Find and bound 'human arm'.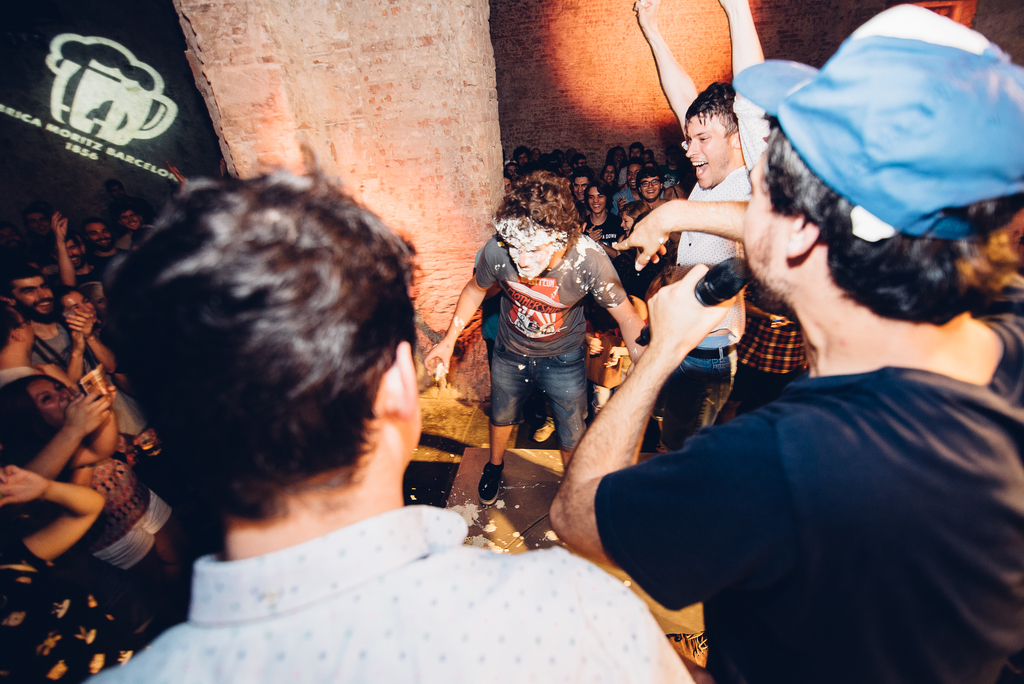
Bound: 582:249:650:363.
